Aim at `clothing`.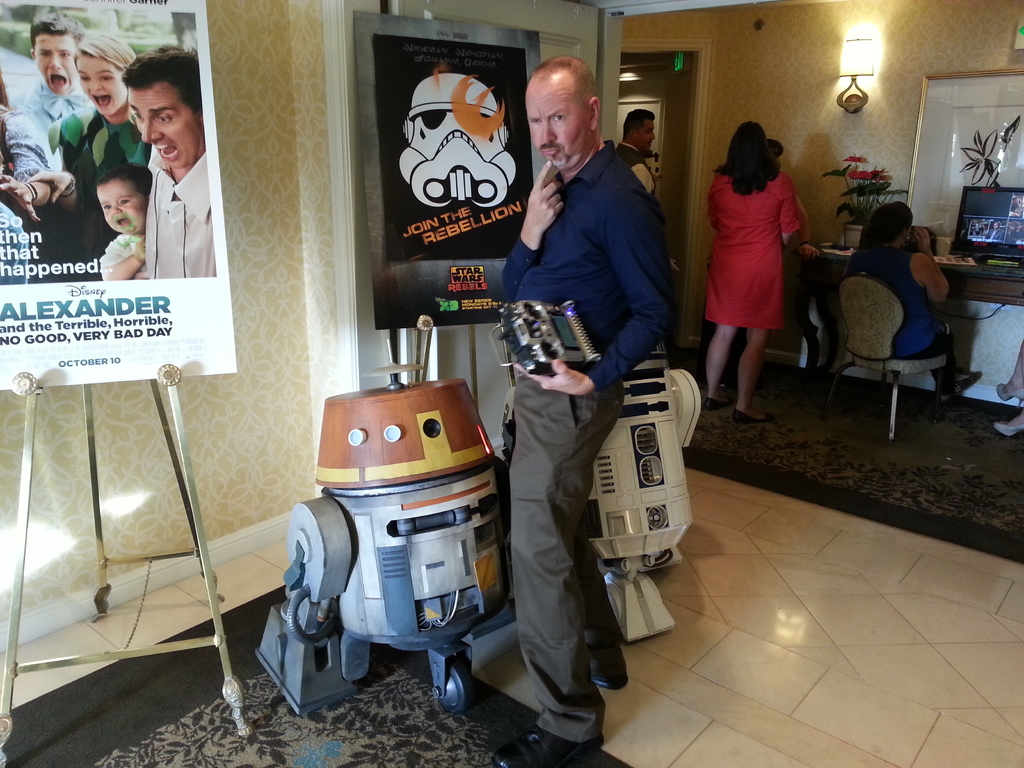
Aimed at <bbox>0, 103, 54, 184</bbox>.
